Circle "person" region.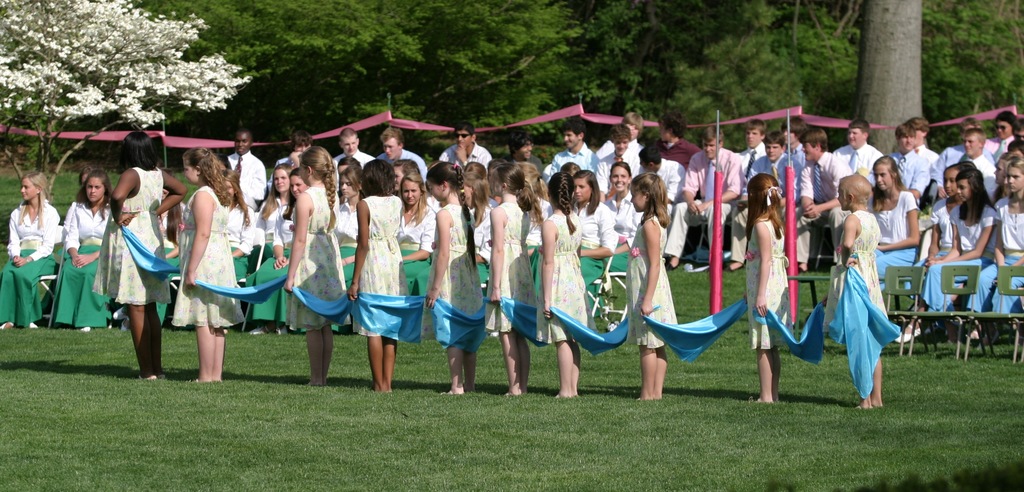
Region: (x1=279, y1=138, x2=350, y2=386).
